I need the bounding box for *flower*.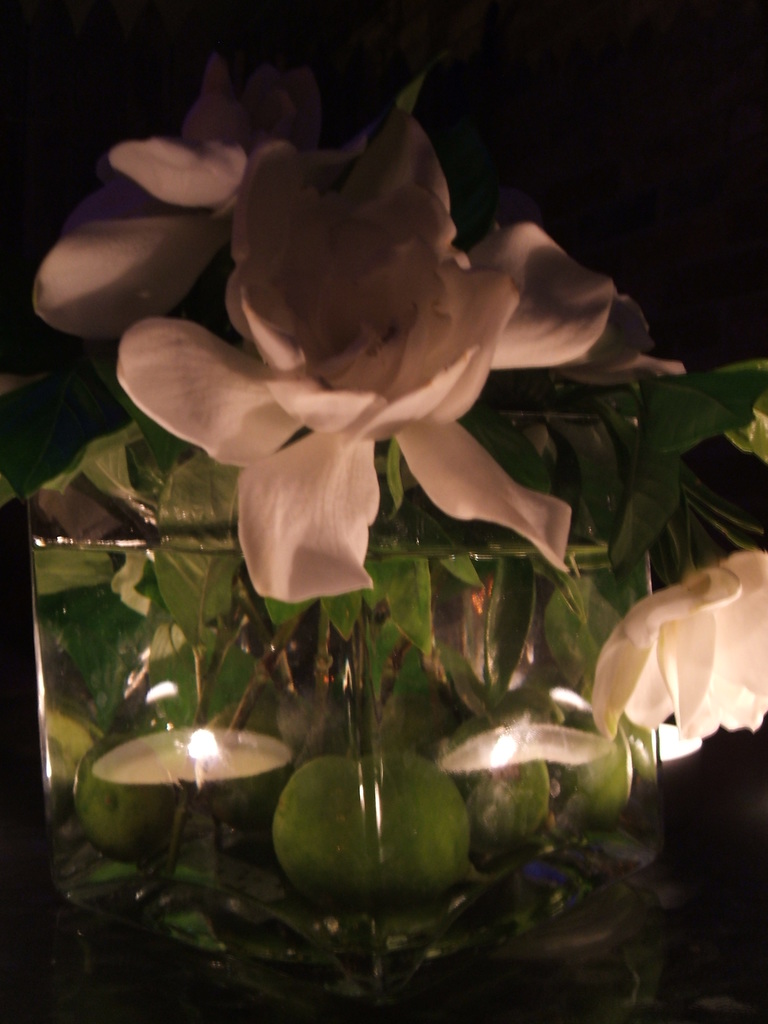
Here it is: region(103, 86, 638, 581).
